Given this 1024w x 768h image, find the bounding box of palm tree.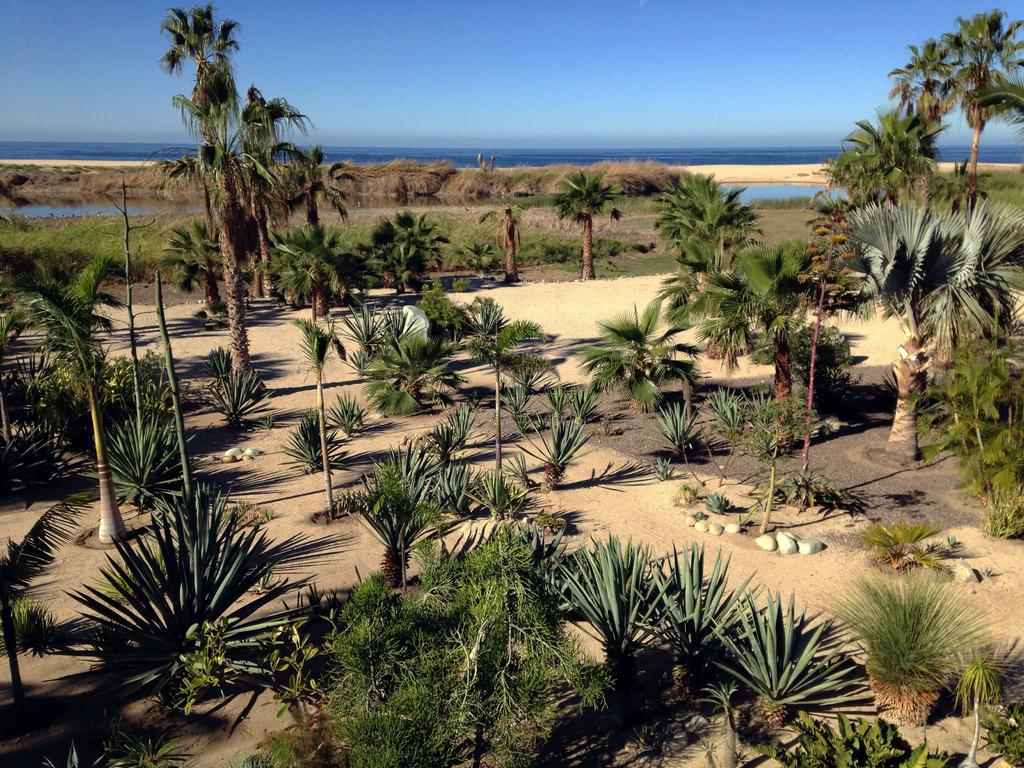
BBox(765, 250, 823, 446).
